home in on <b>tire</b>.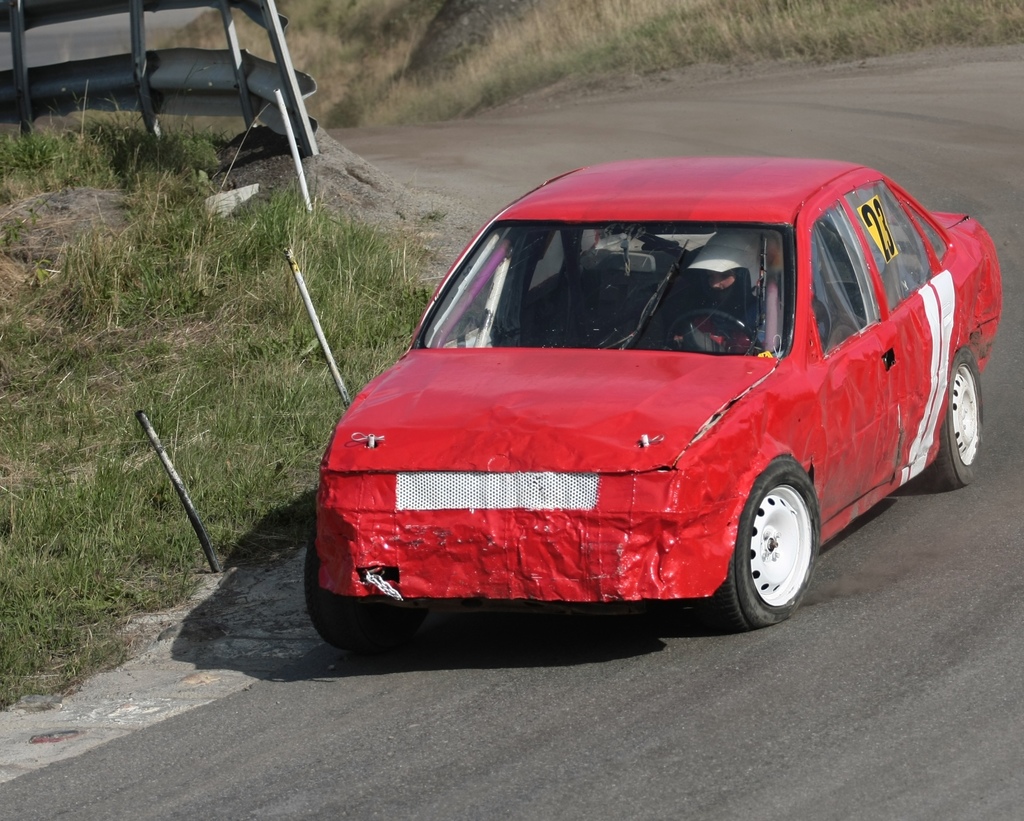
Homed in at {"left": 934, "top": 350, "right": 986, "bottom": 488}.
